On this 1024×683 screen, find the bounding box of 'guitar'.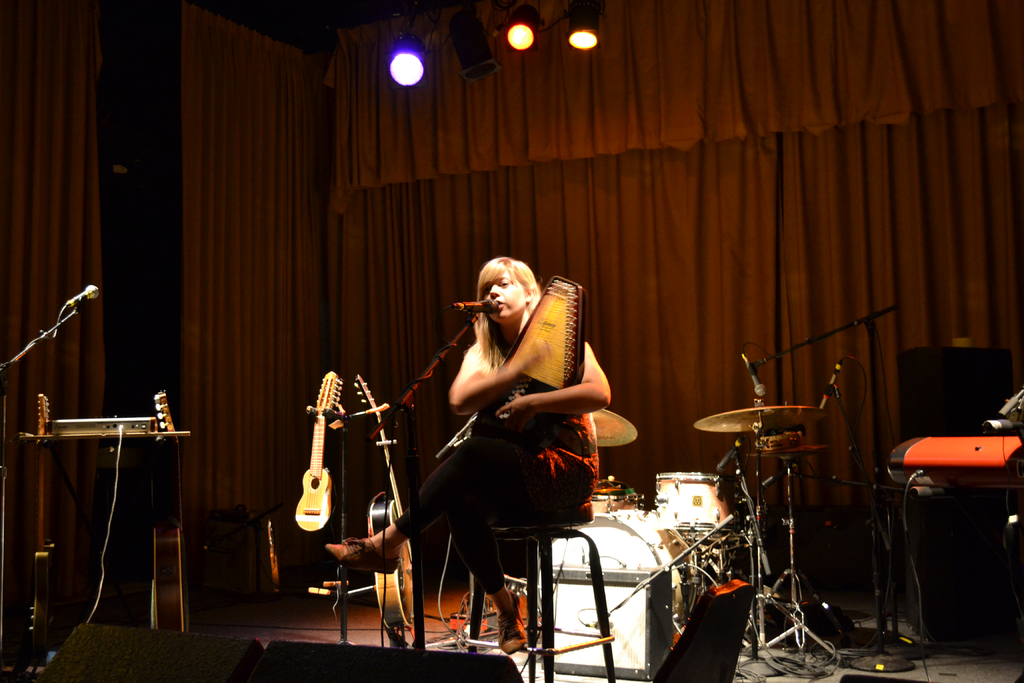
Bounding box: bbox=(28, 391, 60, 666).
